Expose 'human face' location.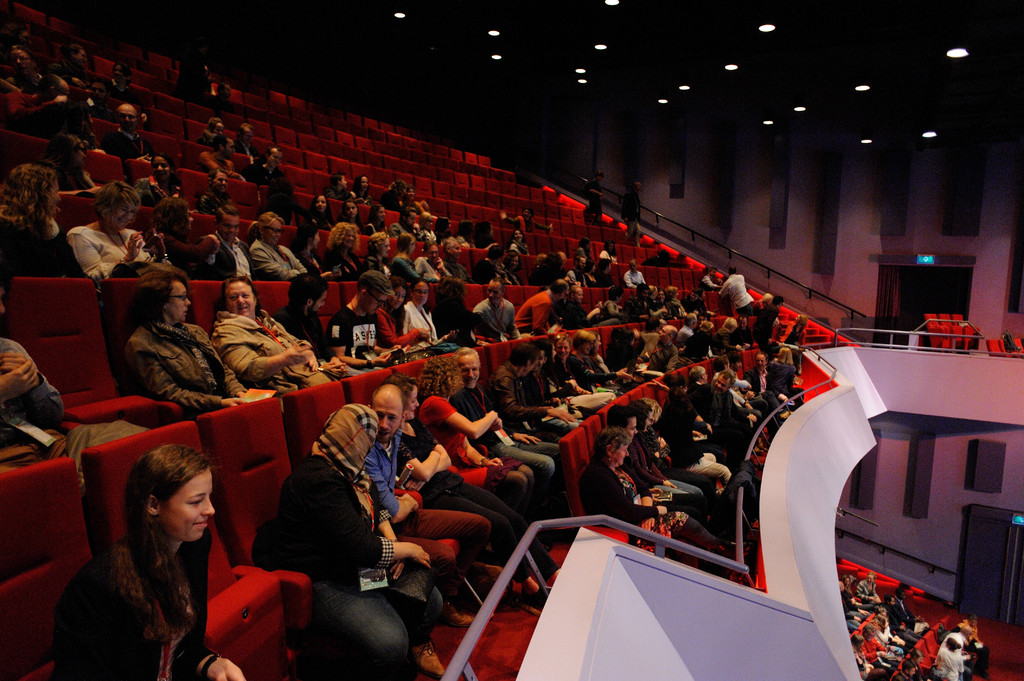
Exposed at 457:355:482:389.
